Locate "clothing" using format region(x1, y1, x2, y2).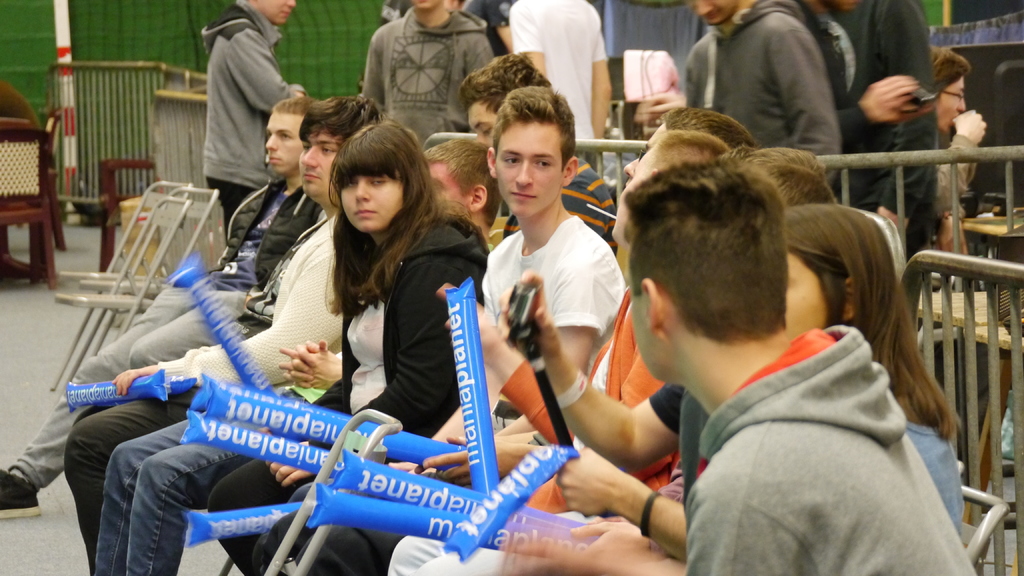
region(938, 124, 975, 212).
